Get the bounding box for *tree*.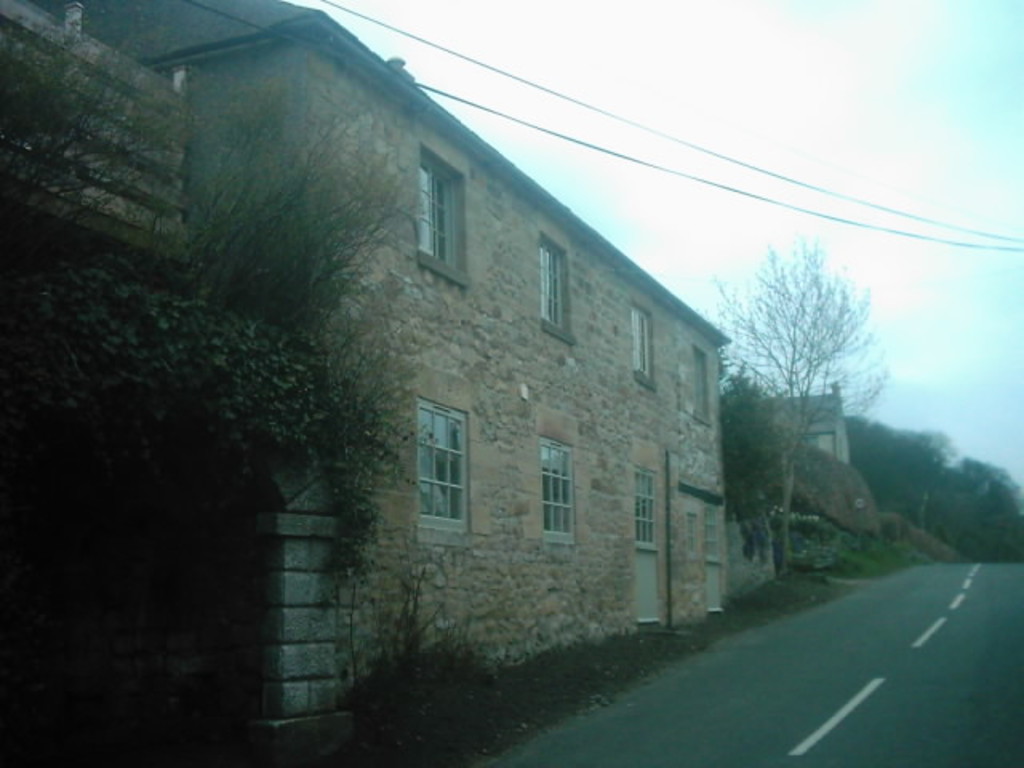
l=699, t=238, r=890, b=571.
